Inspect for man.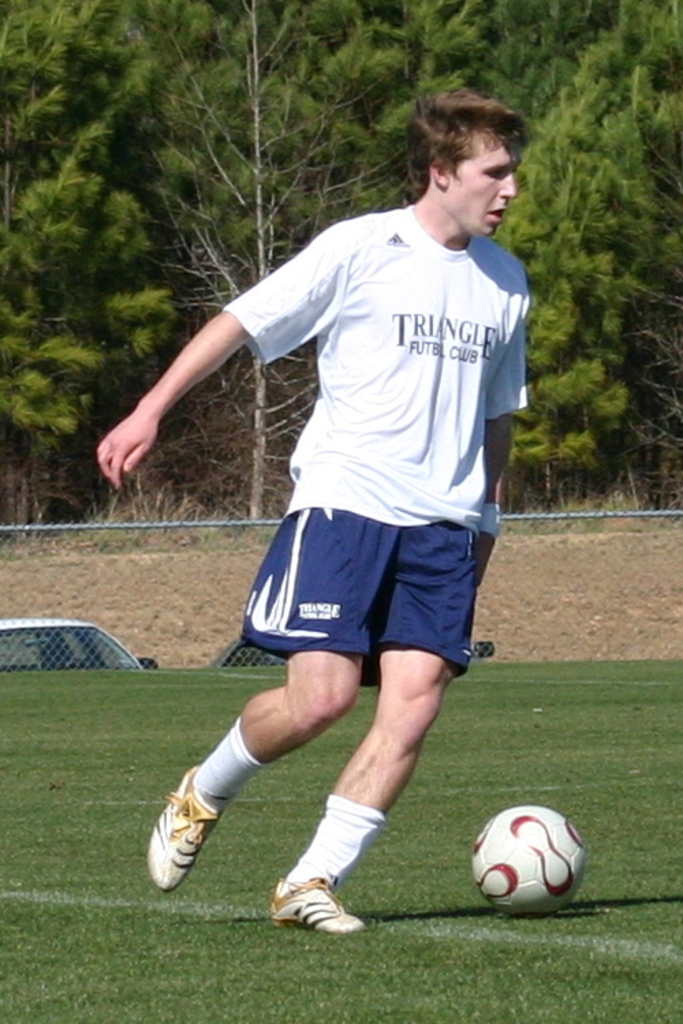
Inspection: rect(127, 87, 564, 924).
